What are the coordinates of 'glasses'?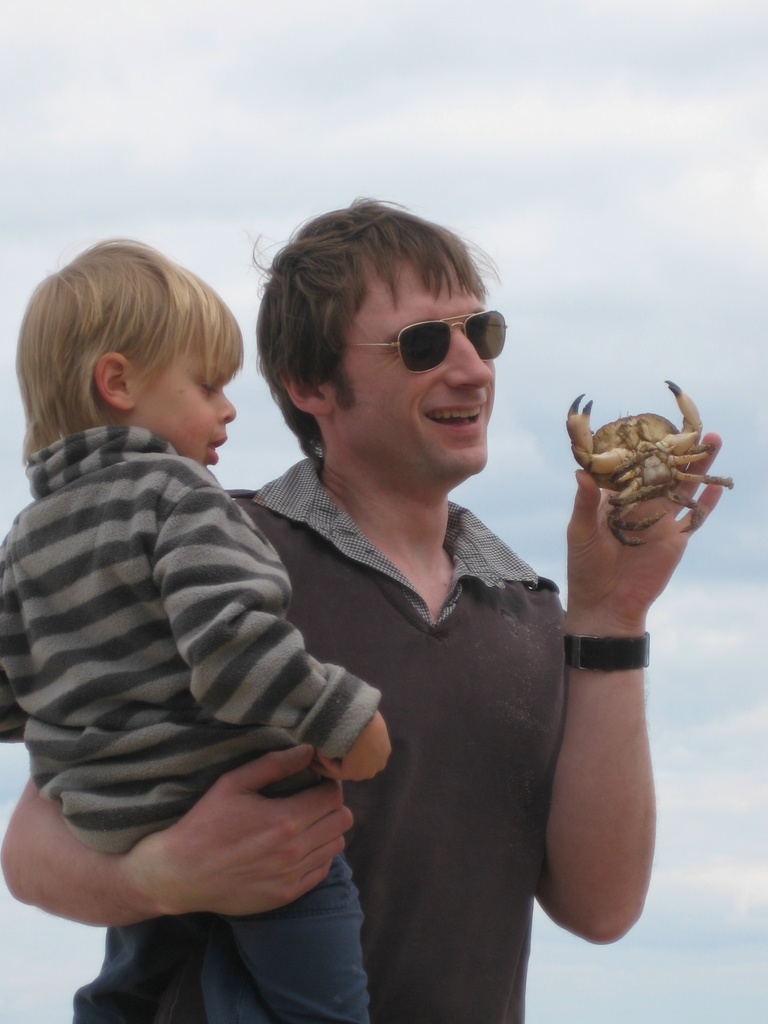
(left=372, top=294, right=505, bottom=381).
